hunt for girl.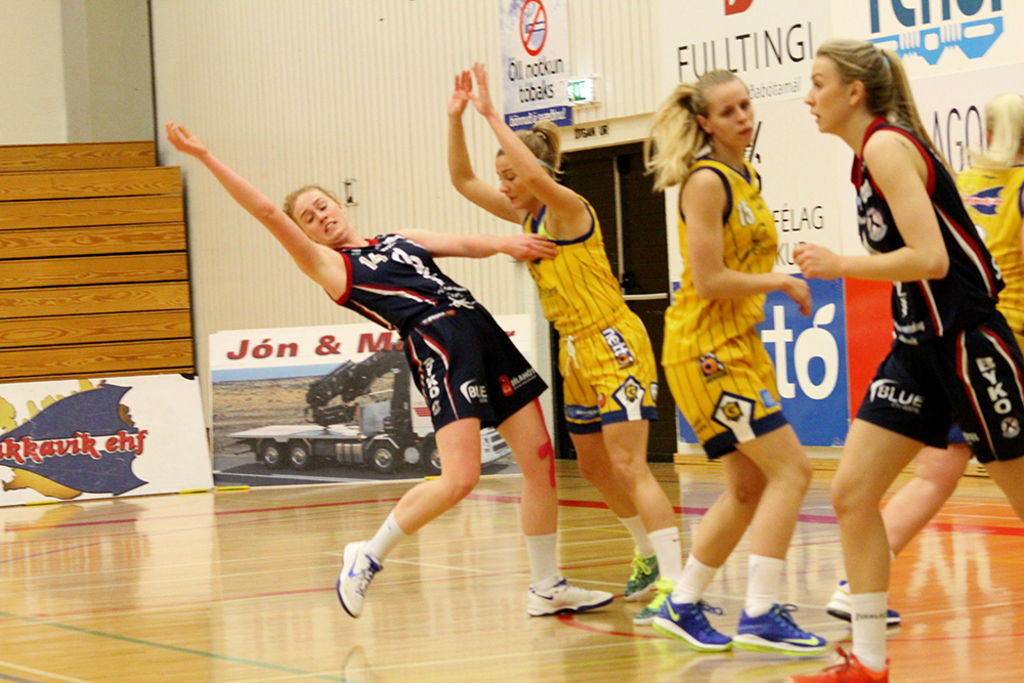
Hunted down at (777, 45, 1023, 682).
